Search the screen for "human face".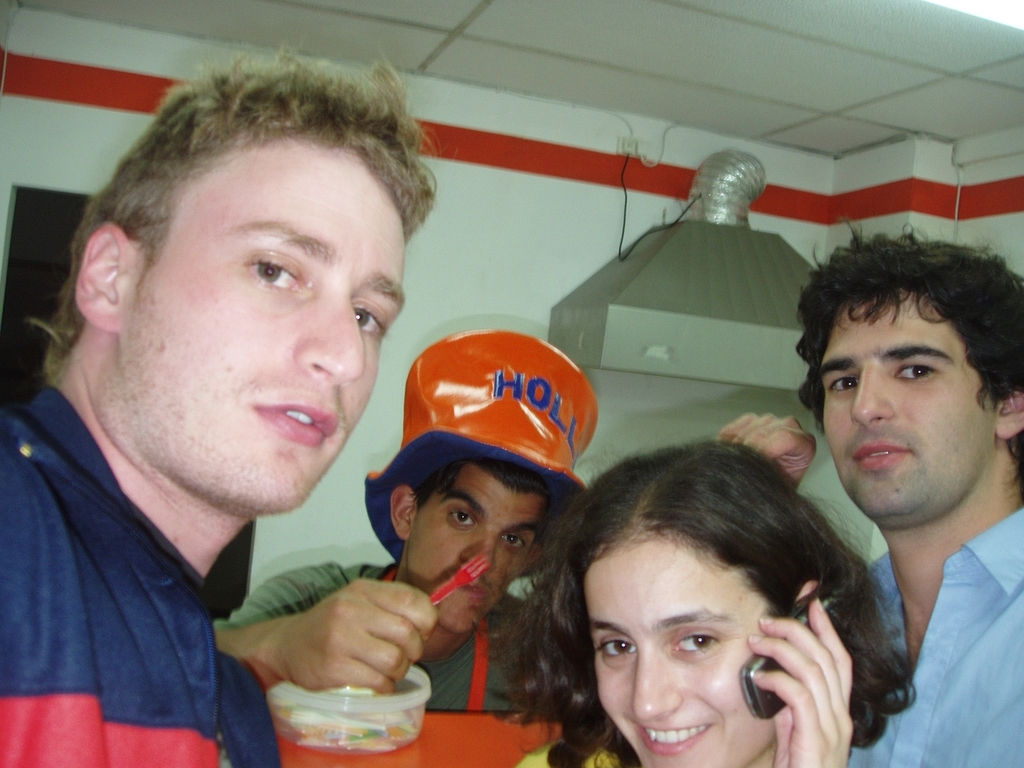
Found at {"left": 110, "top": 130, "right": 406, "bottom": 514}.
